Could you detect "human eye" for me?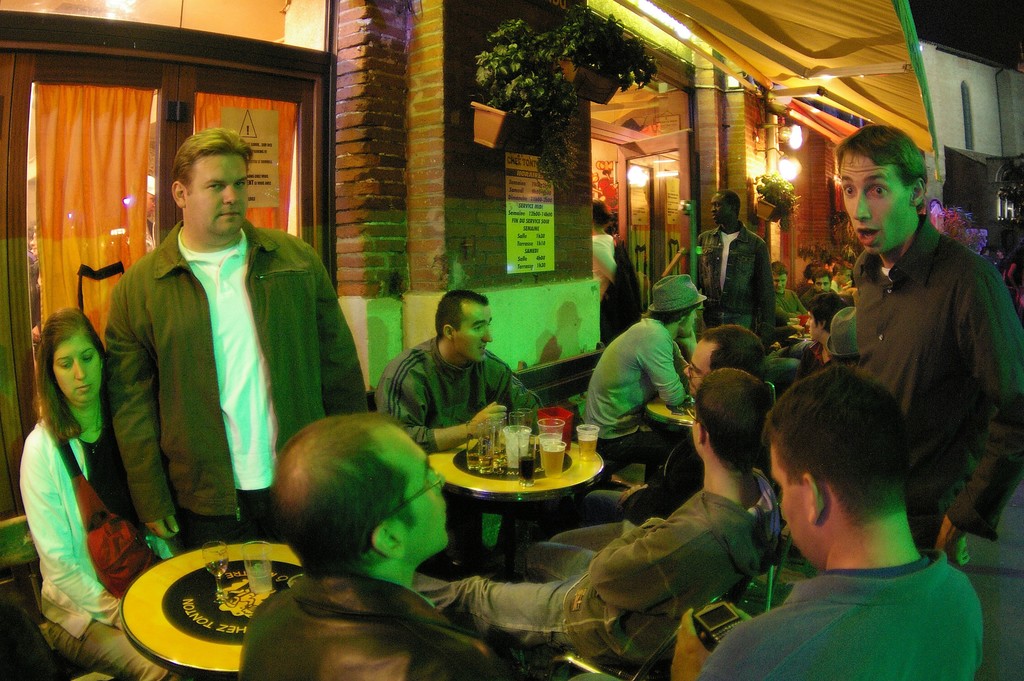
Detection result: {"x1": 206, "y1": 178, "x2": 220, "y2": 192}.
